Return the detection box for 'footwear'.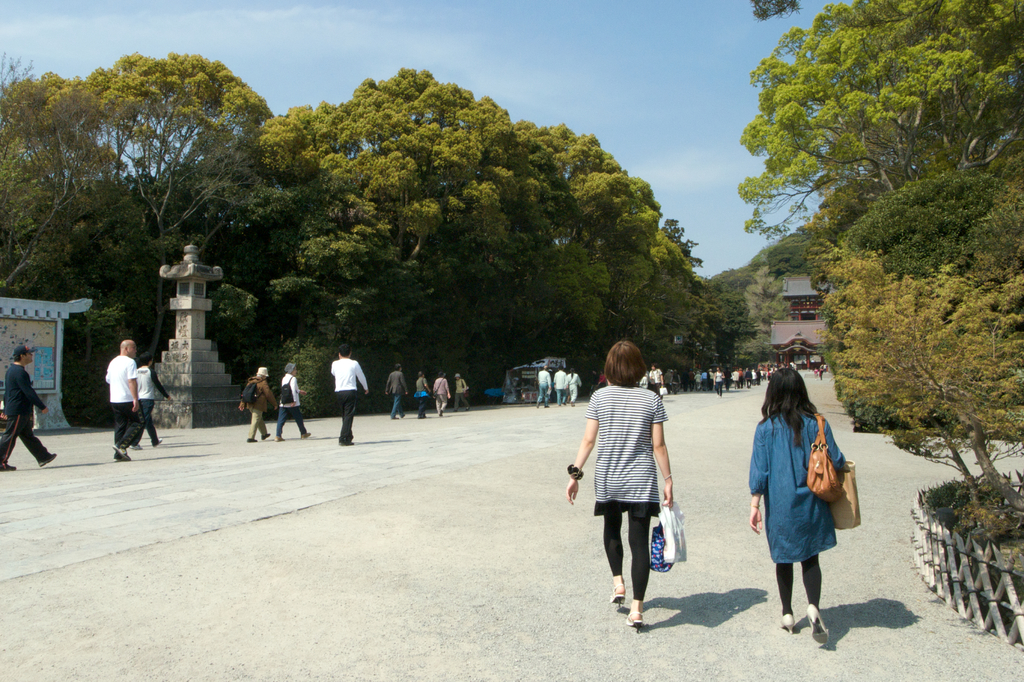
[112, 457, 124, 460].
